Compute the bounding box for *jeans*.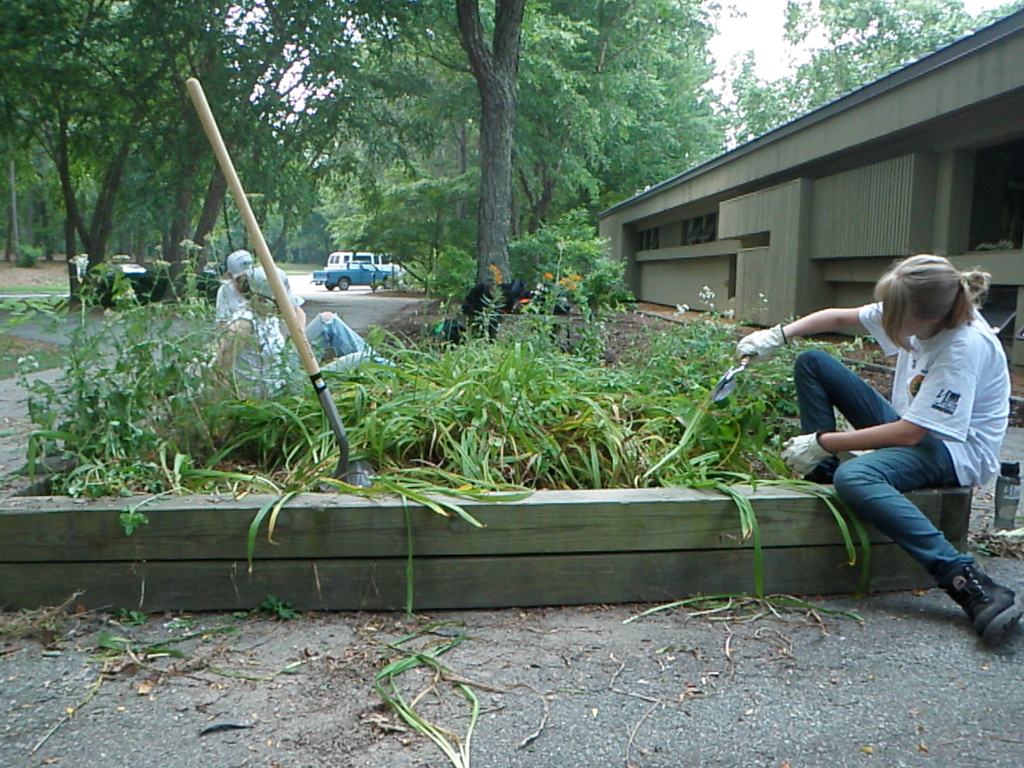
[852,454,978,602].
